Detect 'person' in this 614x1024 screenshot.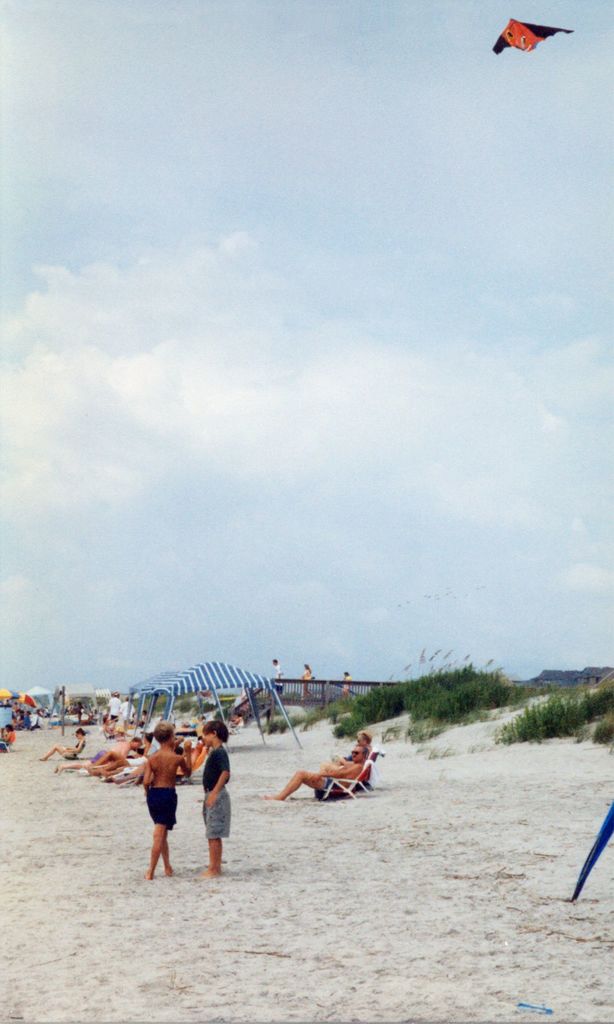
Detection: BBox(260, 727, 382, 815).
